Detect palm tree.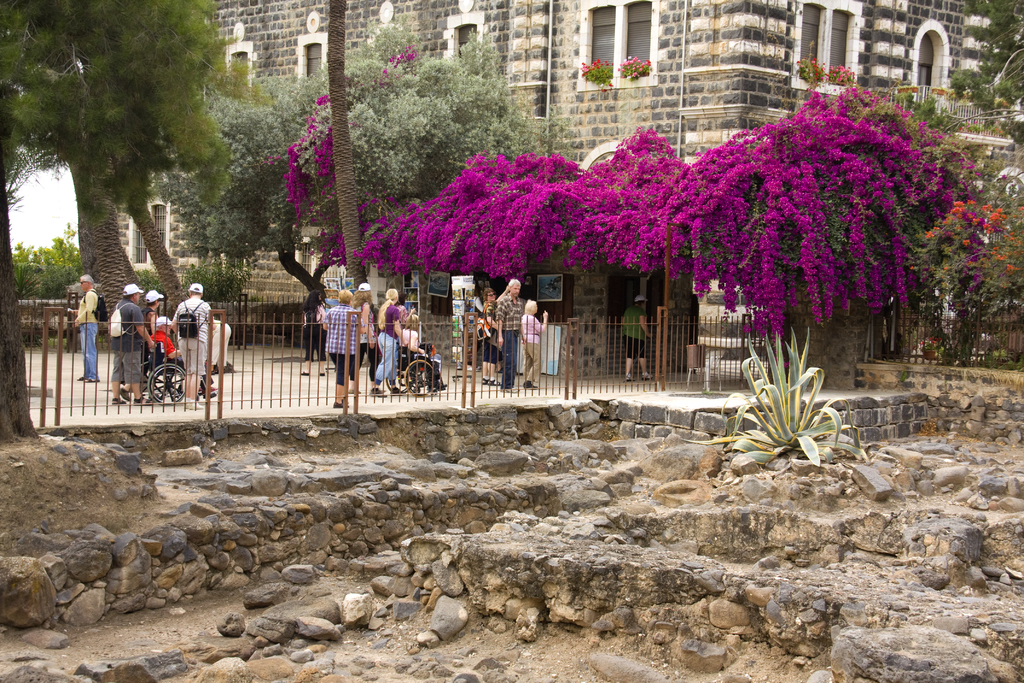
Detected at select_region(489, 138, 701, 272).
